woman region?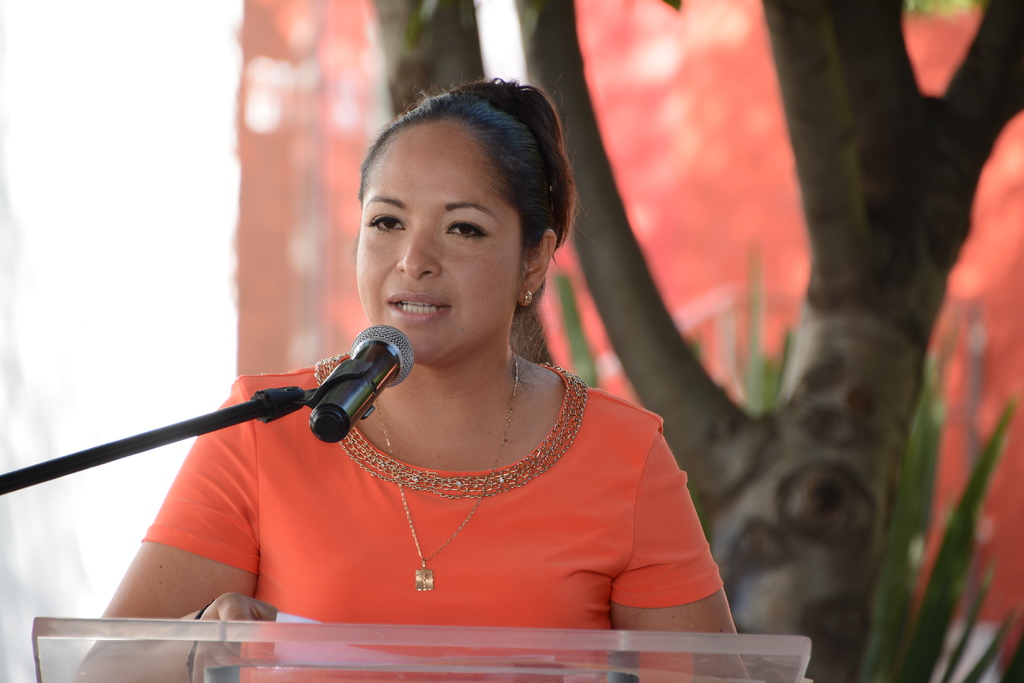
133/107/692/646
